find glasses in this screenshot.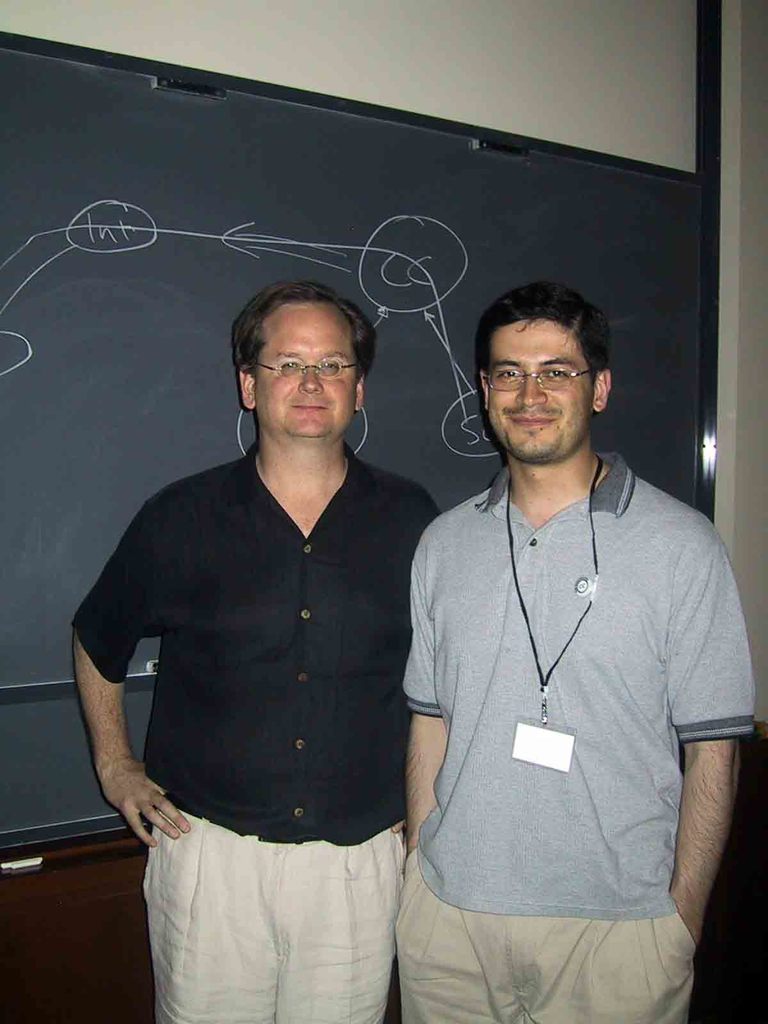
The bounding box for glasses is box=[254, 361, 359, 382].
